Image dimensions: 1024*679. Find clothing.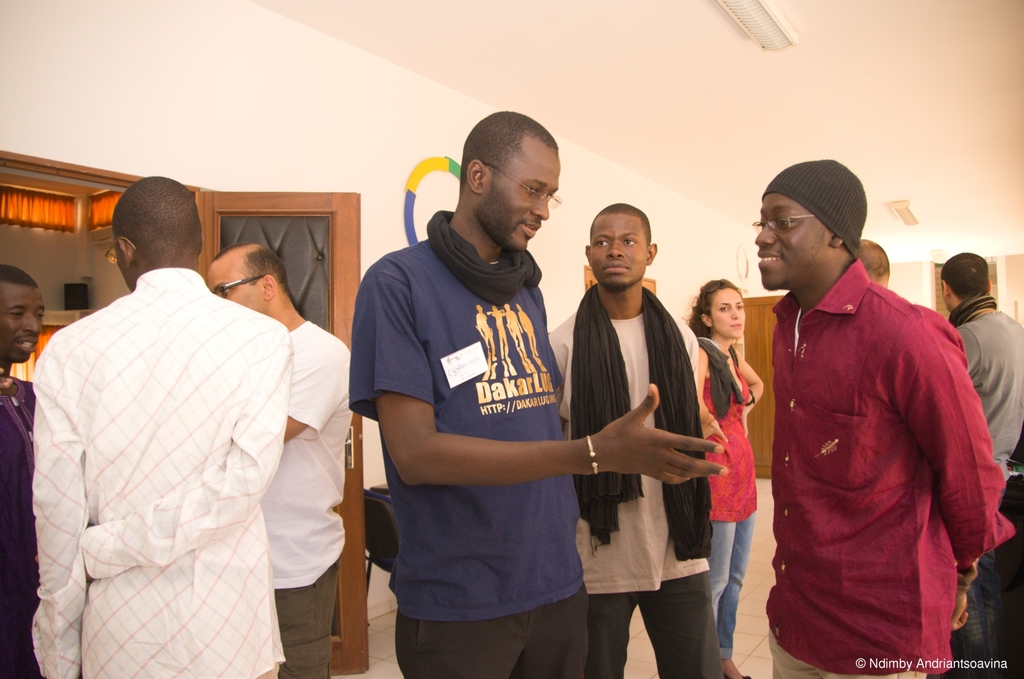
Rect(263, 322, 358, 678).
